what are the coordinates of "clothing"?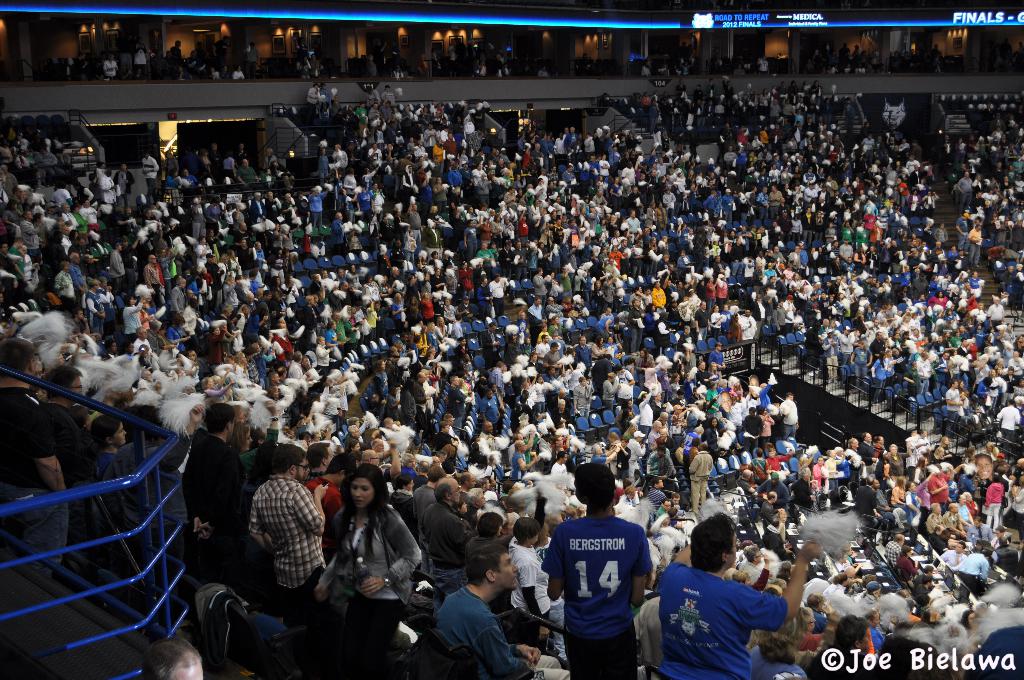
bbox(422, 129, 436, 150).
